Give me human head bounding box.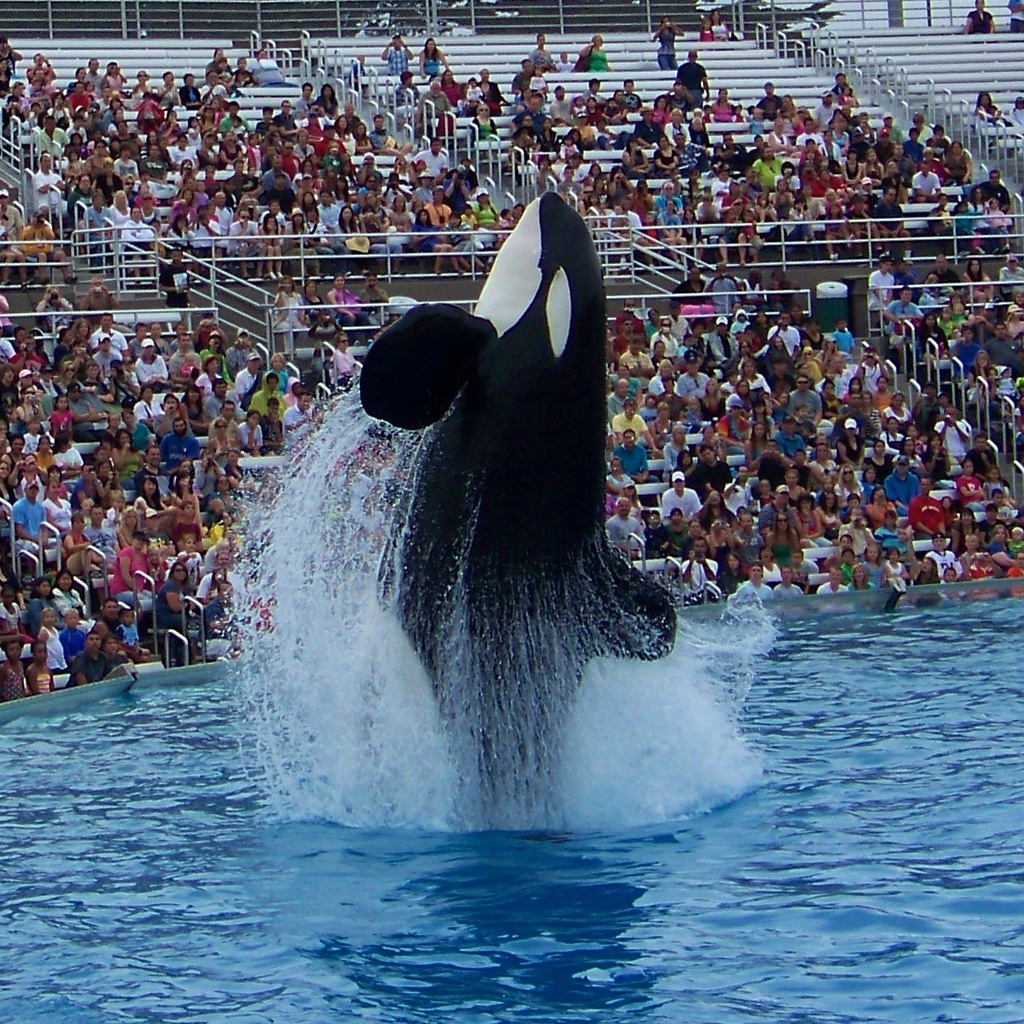
(298, 398, 310, 408).
